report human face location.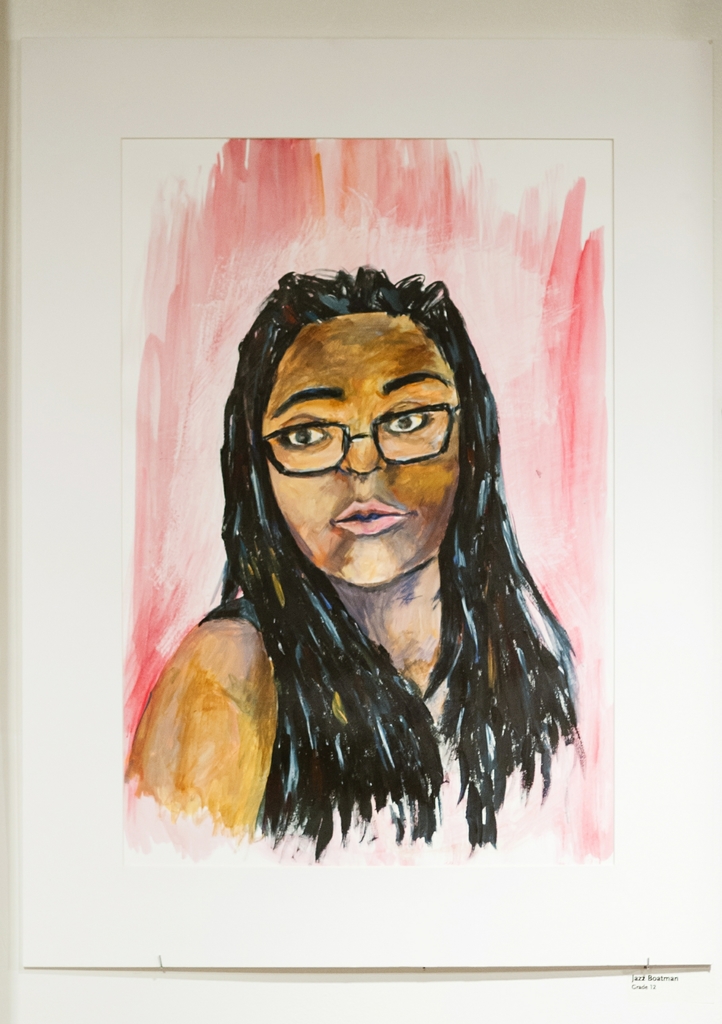
Report: bbox=(263, 318, 463, 585).
